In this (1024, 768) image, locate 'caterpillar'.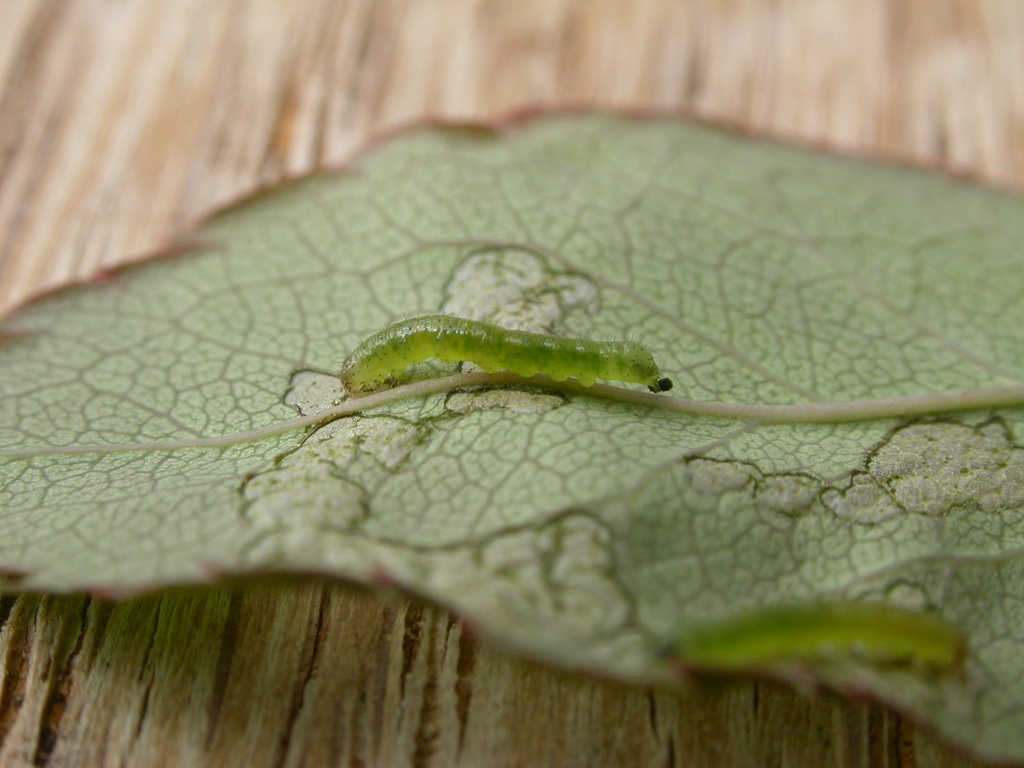
Bounding box: bbox=[643, 603, 970, 682].
